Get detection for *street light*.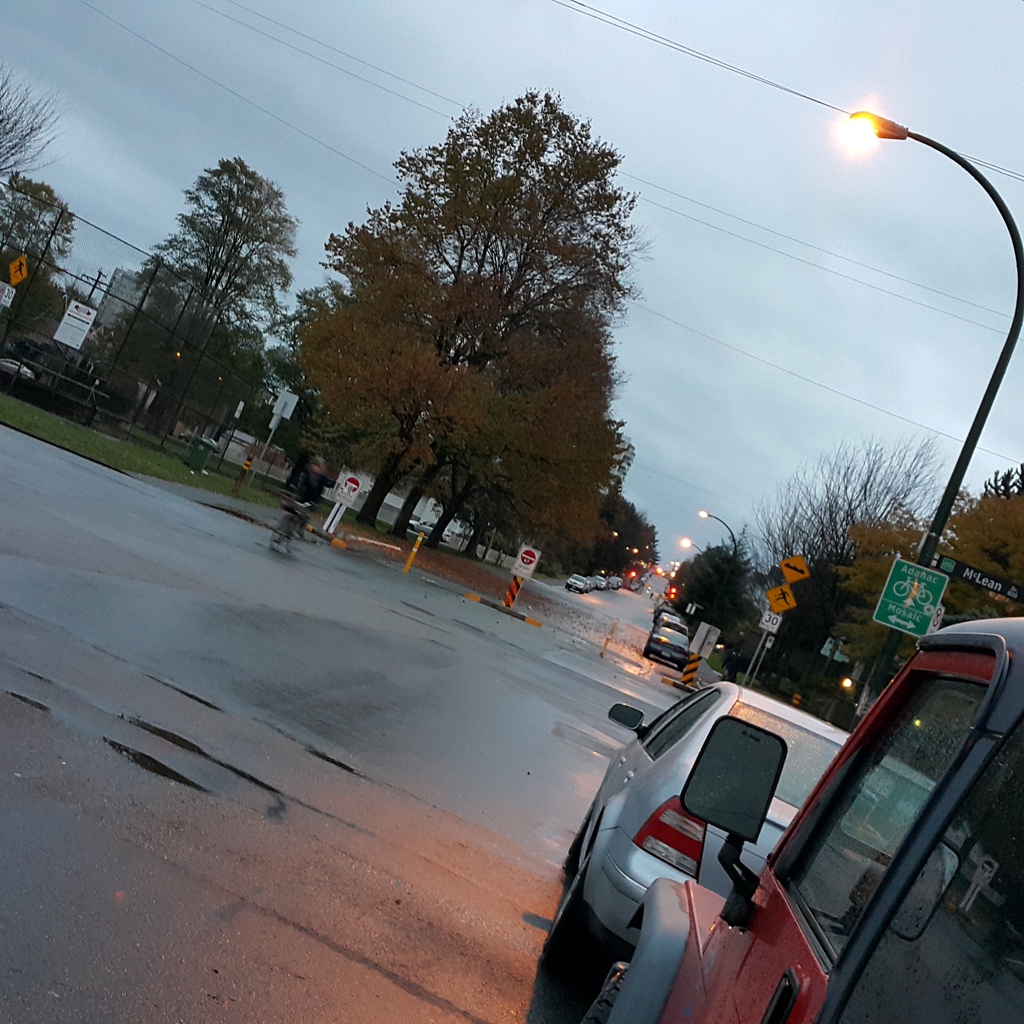
Detection: [x1=676, y1=536, x2=732, y2=588].
